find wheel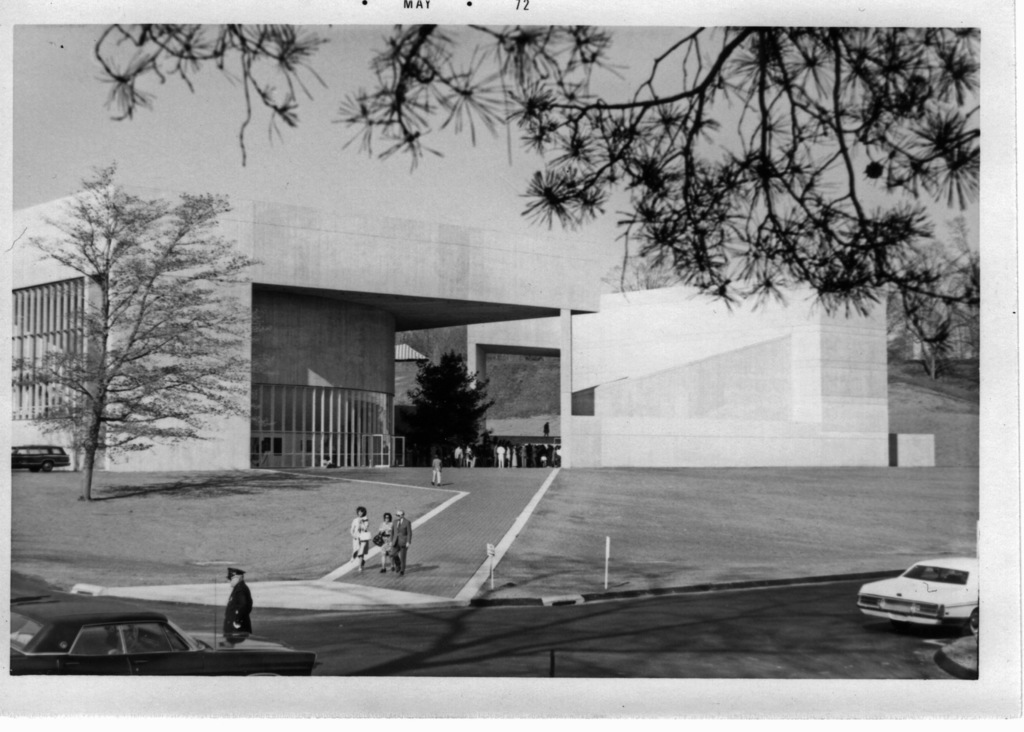
bbox(963, 608, 983, 635)
